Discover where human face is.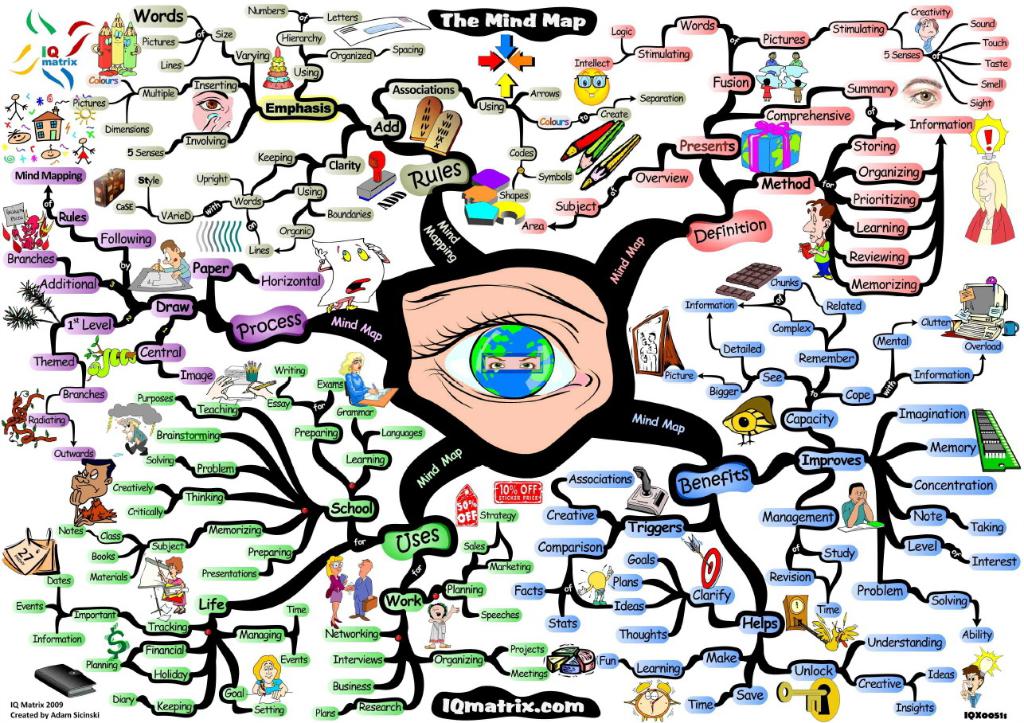
Discovered at 259 661 278 686.
